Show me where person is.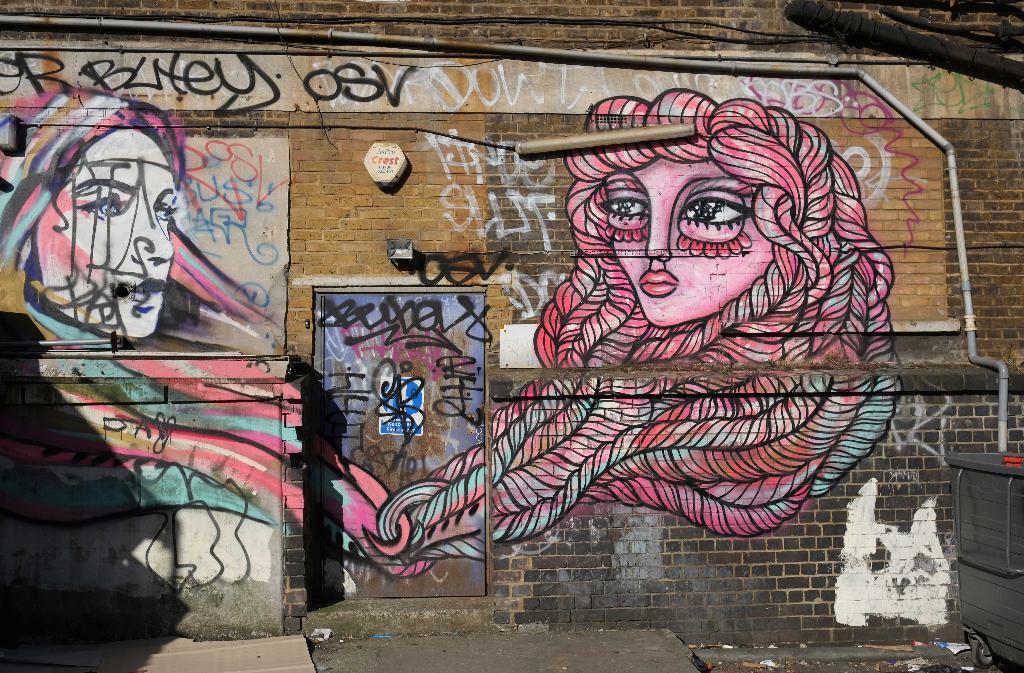
person is at bbox=[374, 90, 902, 563].
